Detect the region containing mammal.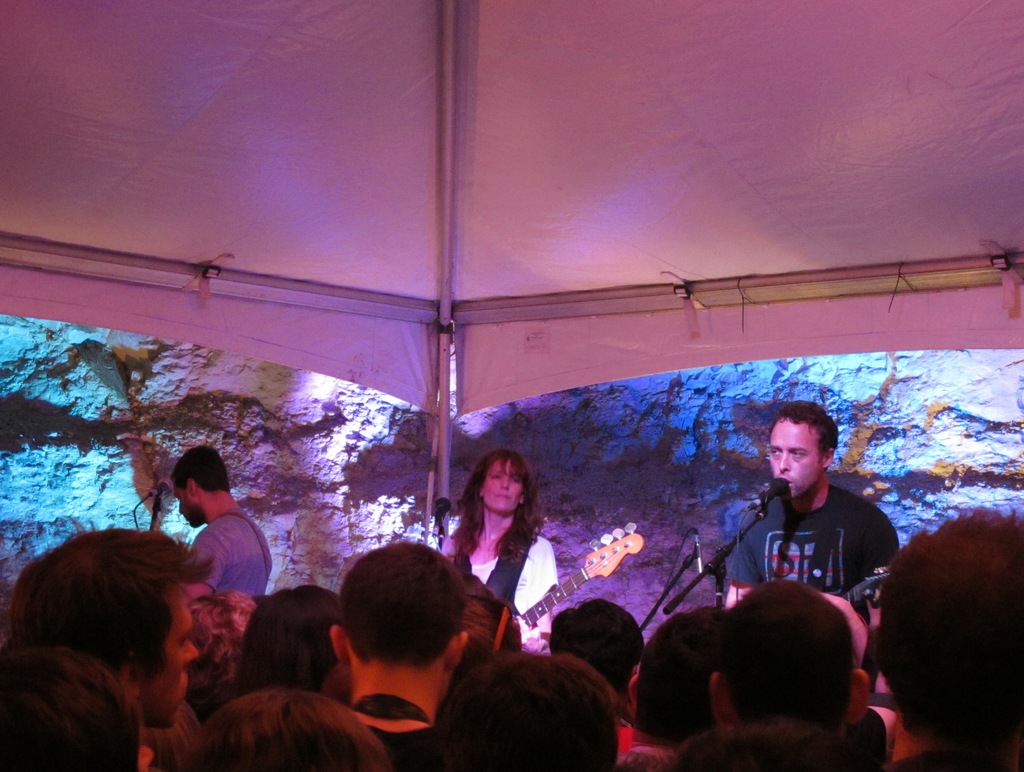
{"left": 171, "top": 445, "right": 275, "bottom": 596}.
